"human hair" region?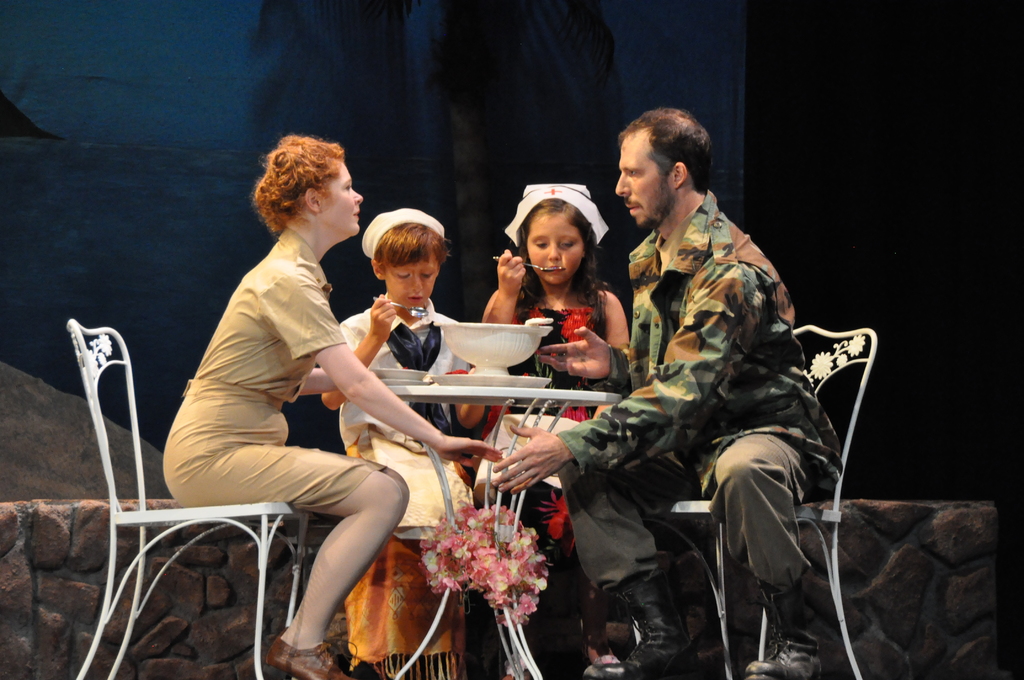
(x1=372, y1=220, x2=452, y2=274)
